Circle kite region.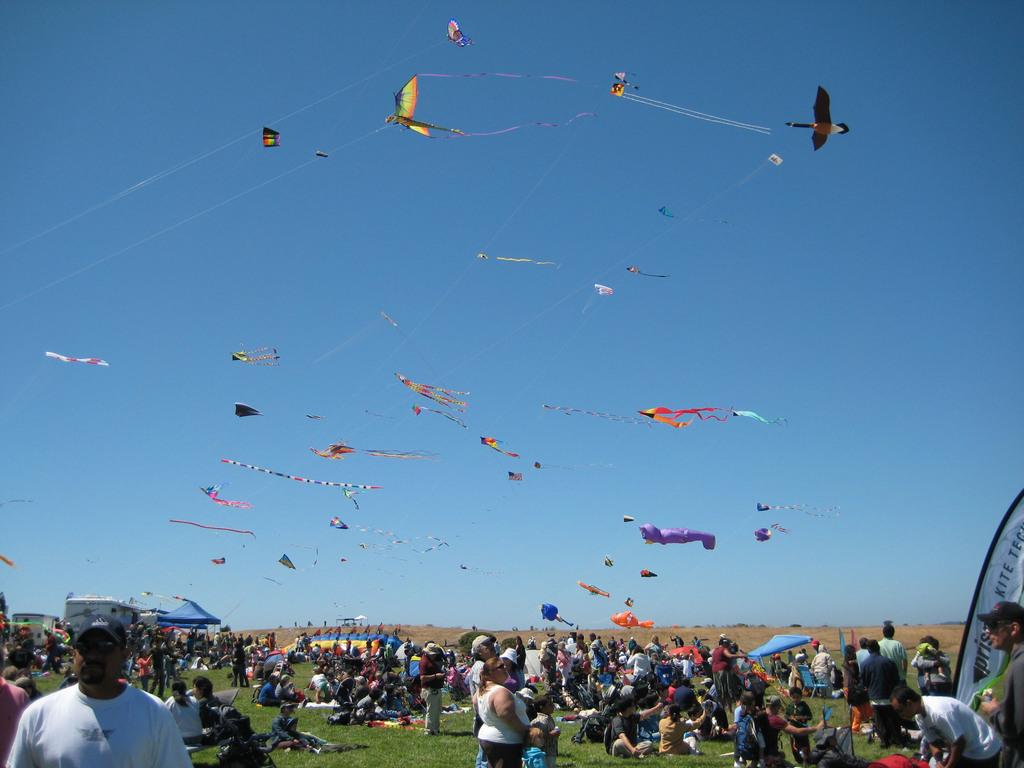
Region: [x1=575, y1=580, x2=612, y2=601].
